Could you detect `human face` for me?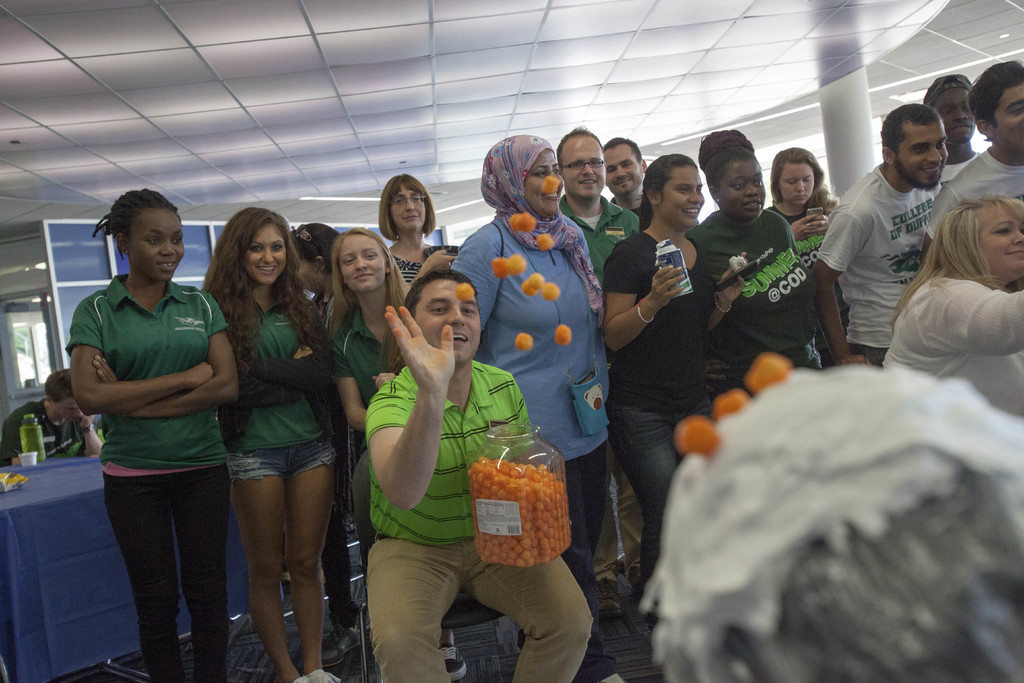
Detection result: left=531, top=147, right=570, bottom=214.
